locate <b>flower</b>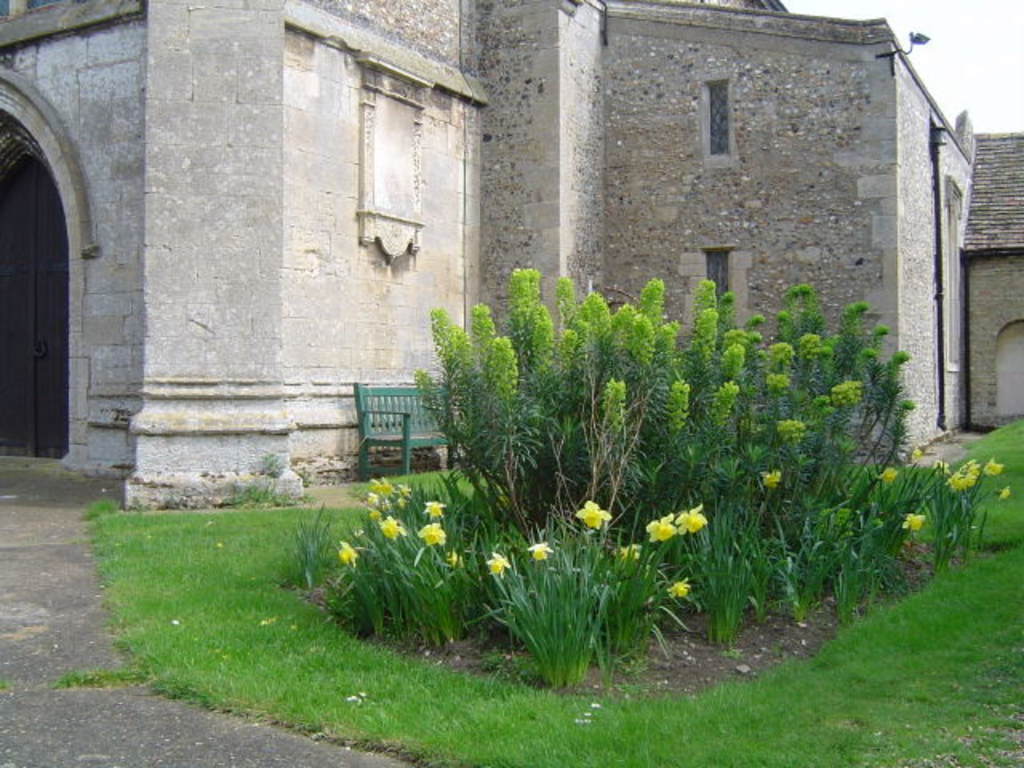
(x1=760, y1=470, x2=782, y2=486)
